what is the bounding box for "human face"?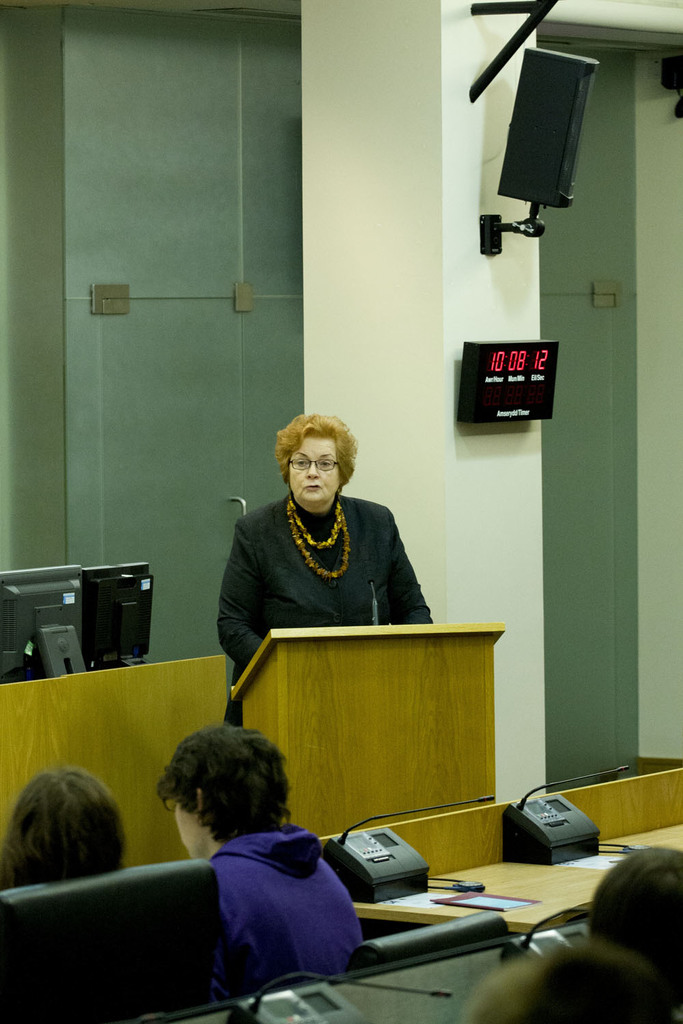
(left=163, top=793, right=210, bottom=859).
